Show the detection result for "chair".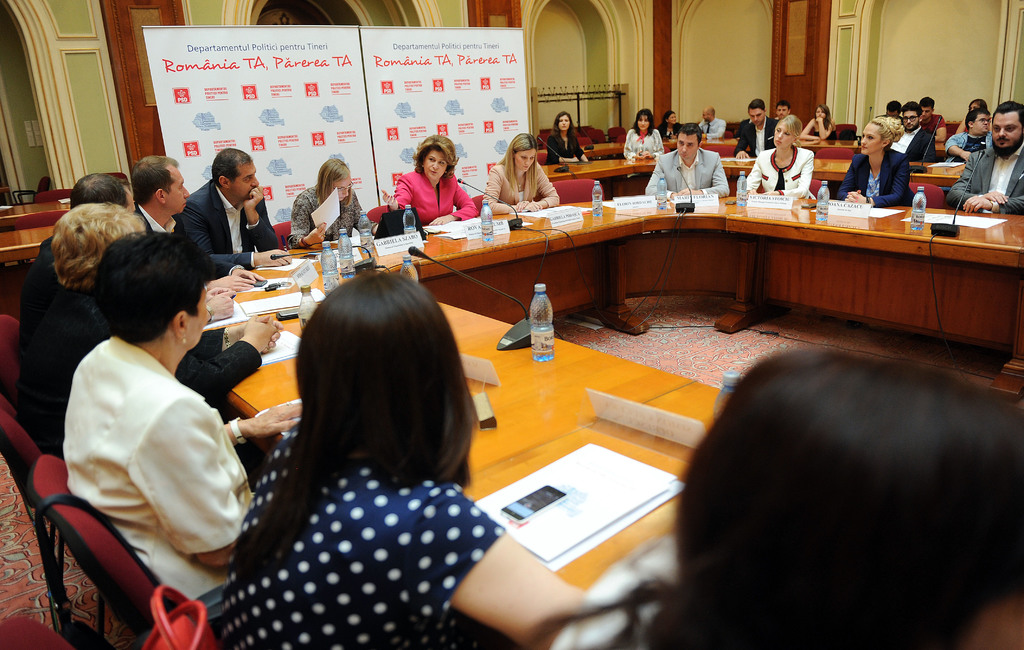
[x1=805, y1=176, x2=824, y2=197].
